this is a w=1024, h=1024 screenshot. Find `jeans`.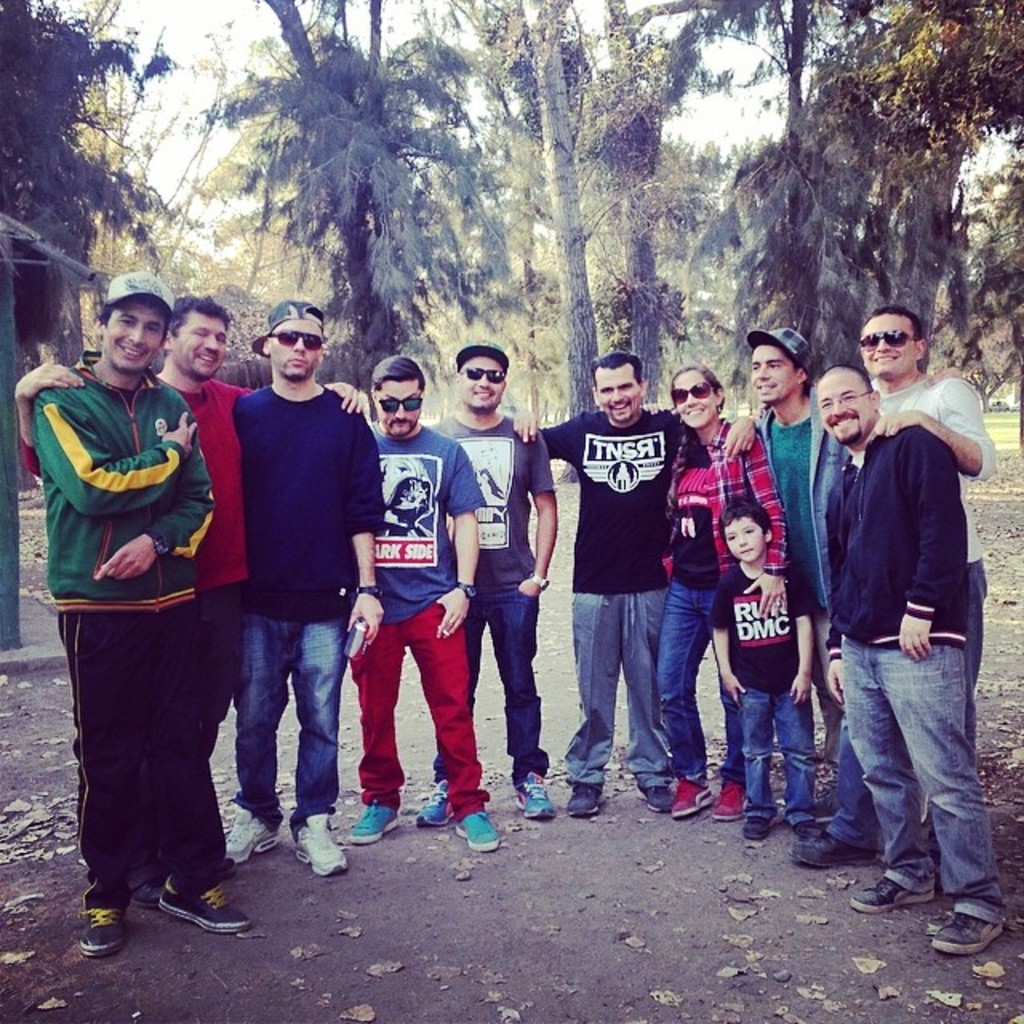
Bounding box: pyautogui.locateOnScreen(653, 558, 734, 779).
